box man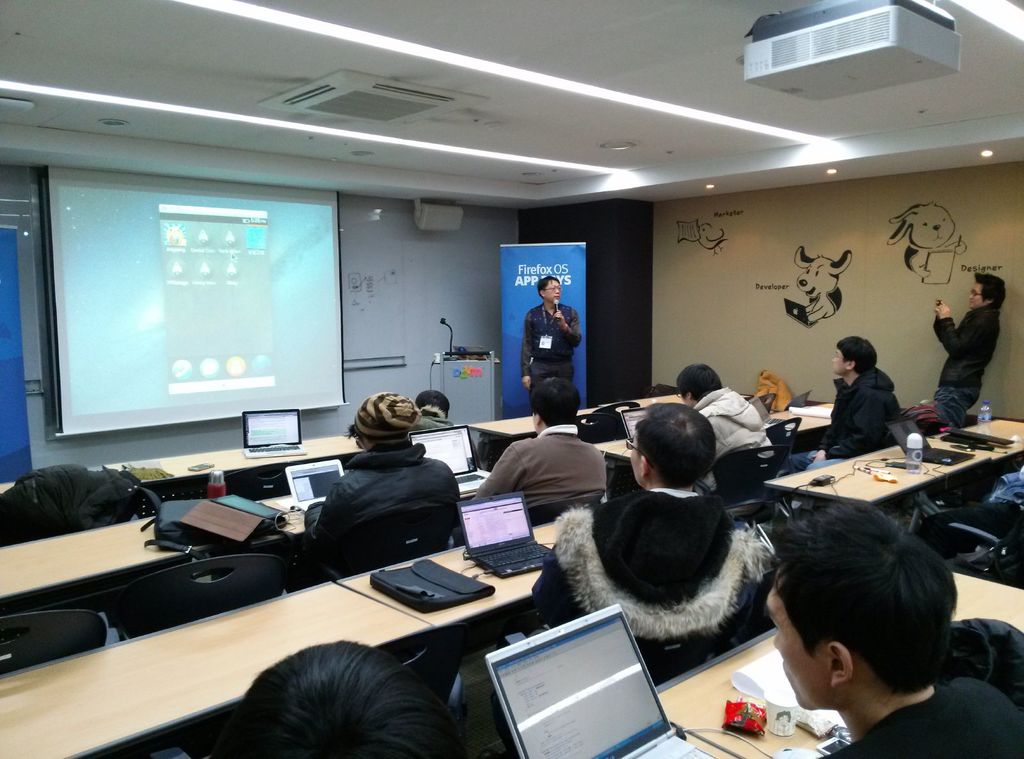
[932, 272, 1007, 429]
